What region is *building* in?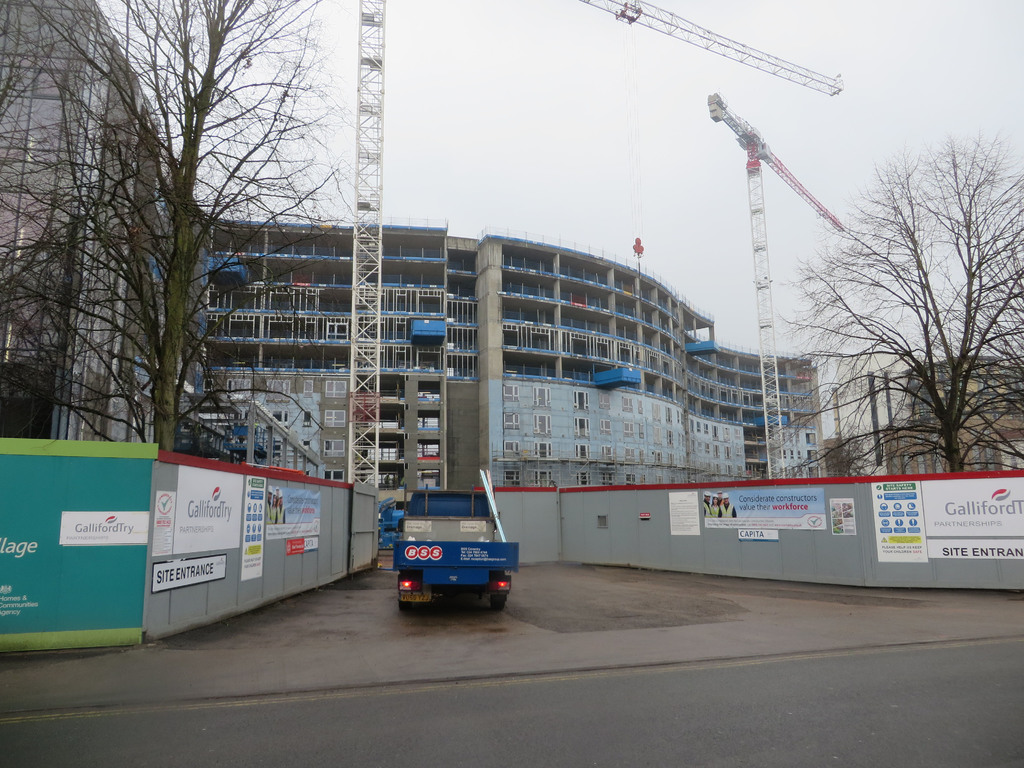
BBox(0, 0, 207, 440).
